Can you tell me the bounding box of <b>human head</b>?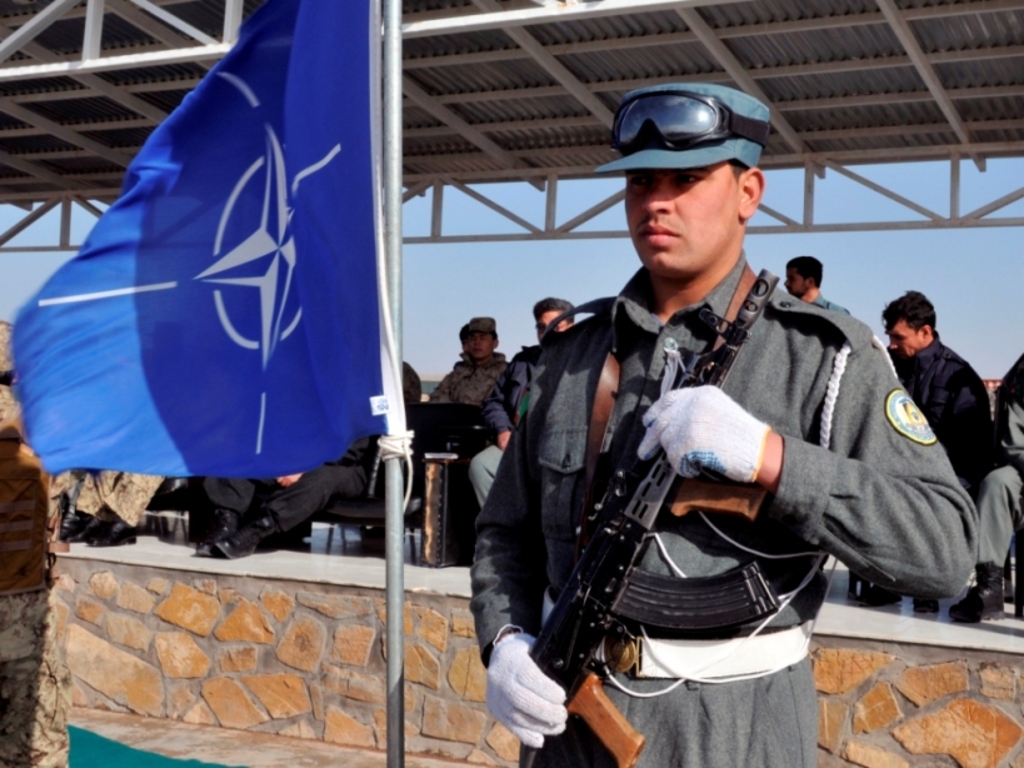
[x1=533, y1=296, x2=571, y2=343].
